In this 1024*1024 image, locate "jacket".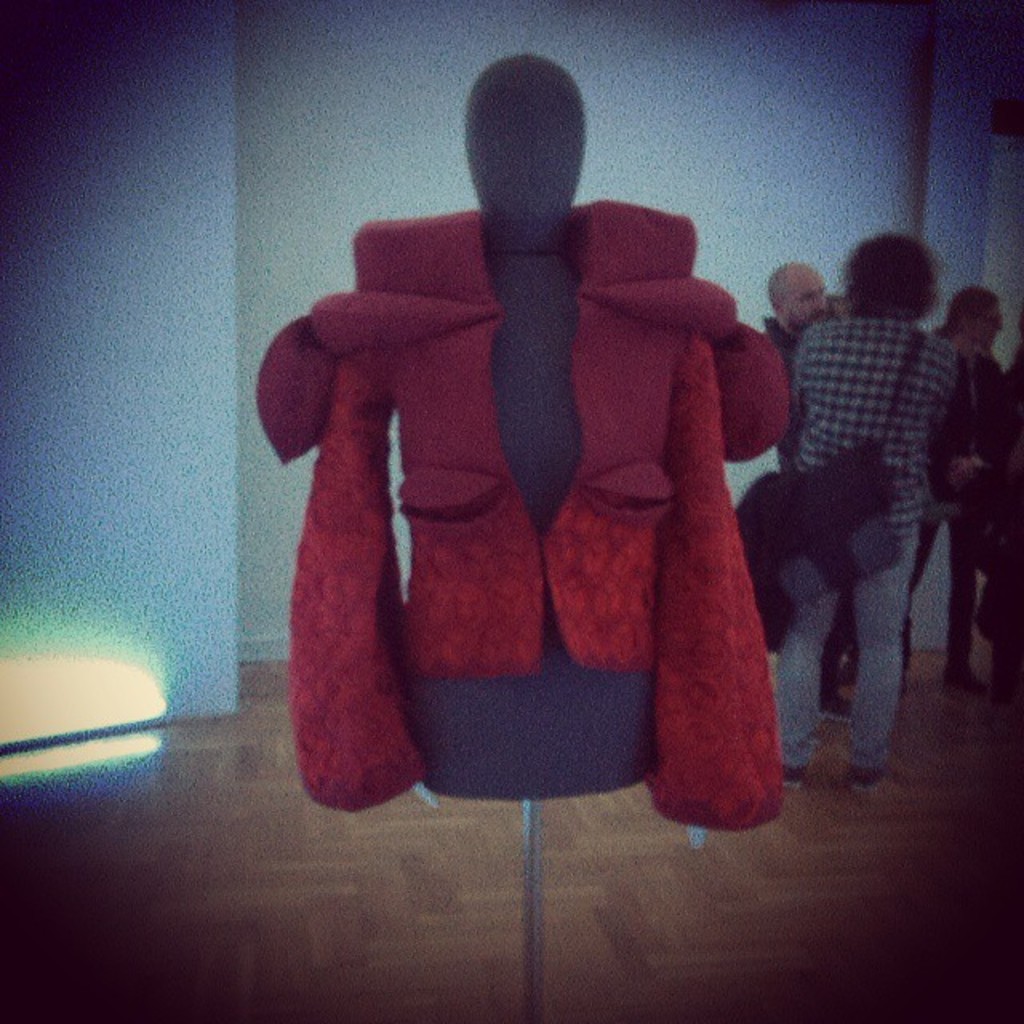
Bounding box: {"x1": 928, "y1": 322, "x2": 1011, "y2": 499}.
